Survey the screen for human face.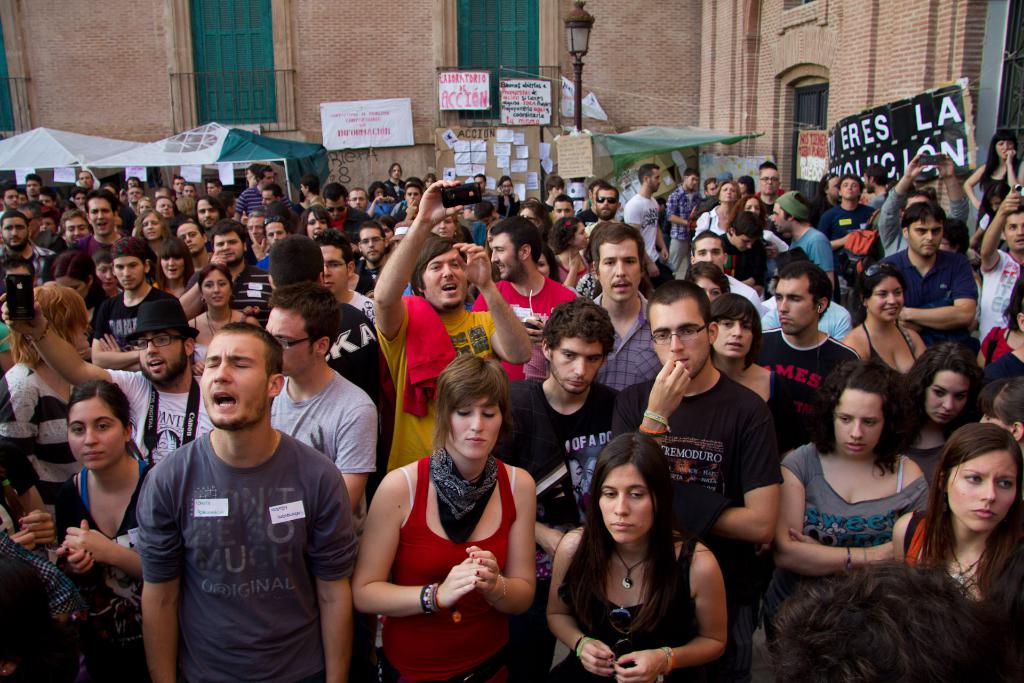
Survey found: pyautogui.locateOnScreen(41, 218, 56, 232).
